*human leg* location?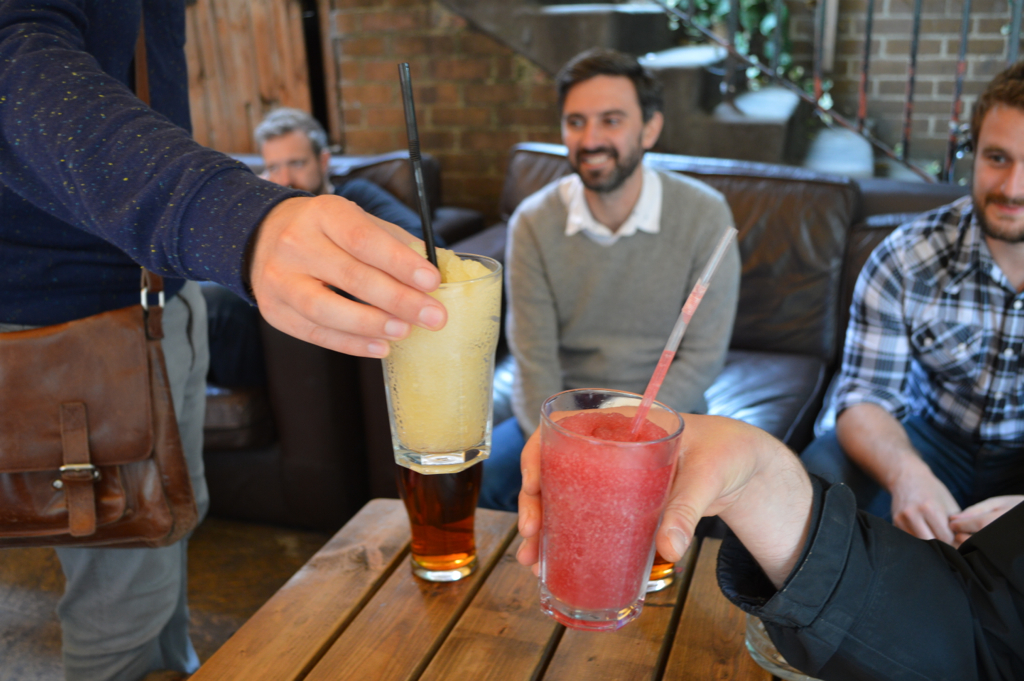
bbox=(0, 285, 204, 680)
